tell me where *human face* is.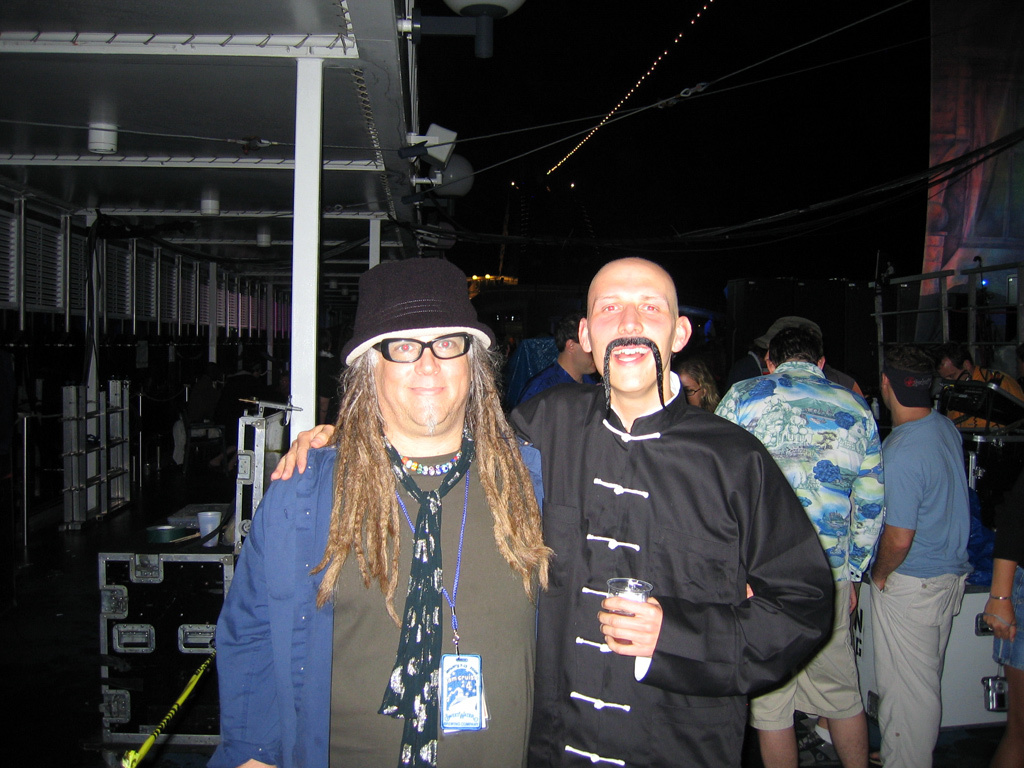
*human face* is at (left=369, top=336, right=474, bottom=426).
